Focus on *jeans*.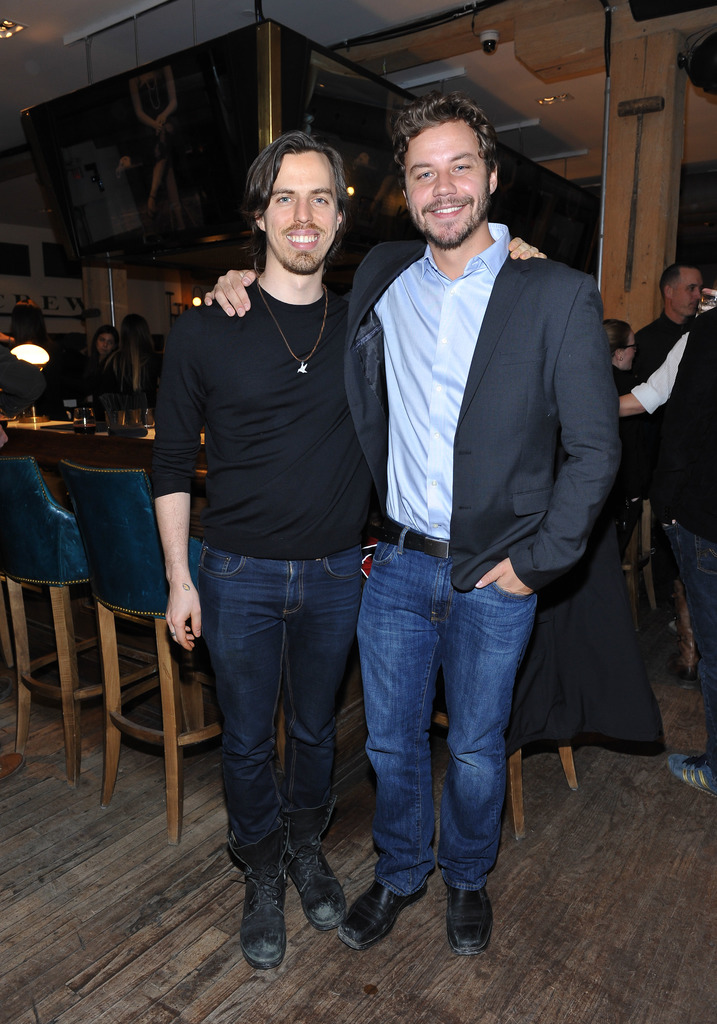
Focused at [327, 554, 544, 934].
